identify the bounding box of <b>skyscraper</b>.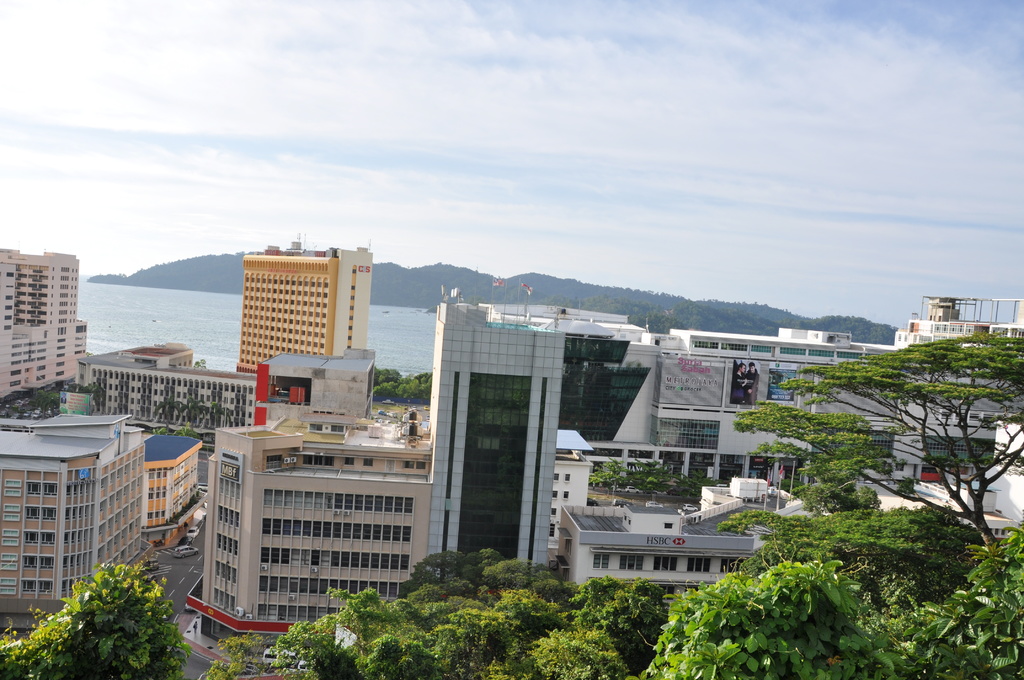
<region>537, 417, 758, 629</region>.
